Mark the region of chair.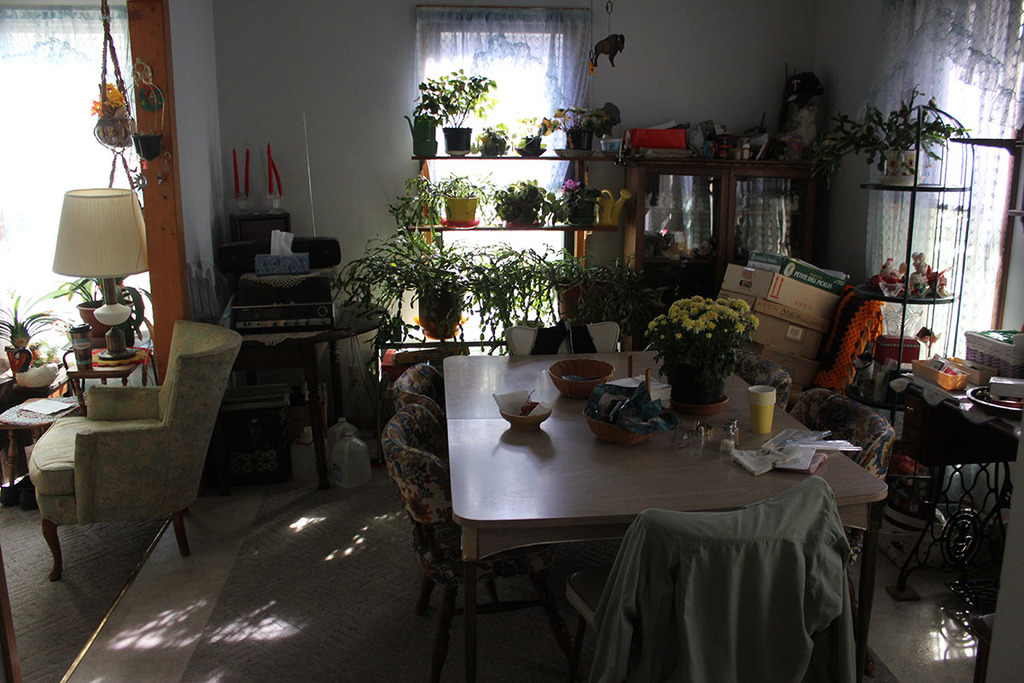
Region: {"x1": 567, "y1": 475, "x2": 869, "y2": 682}.
